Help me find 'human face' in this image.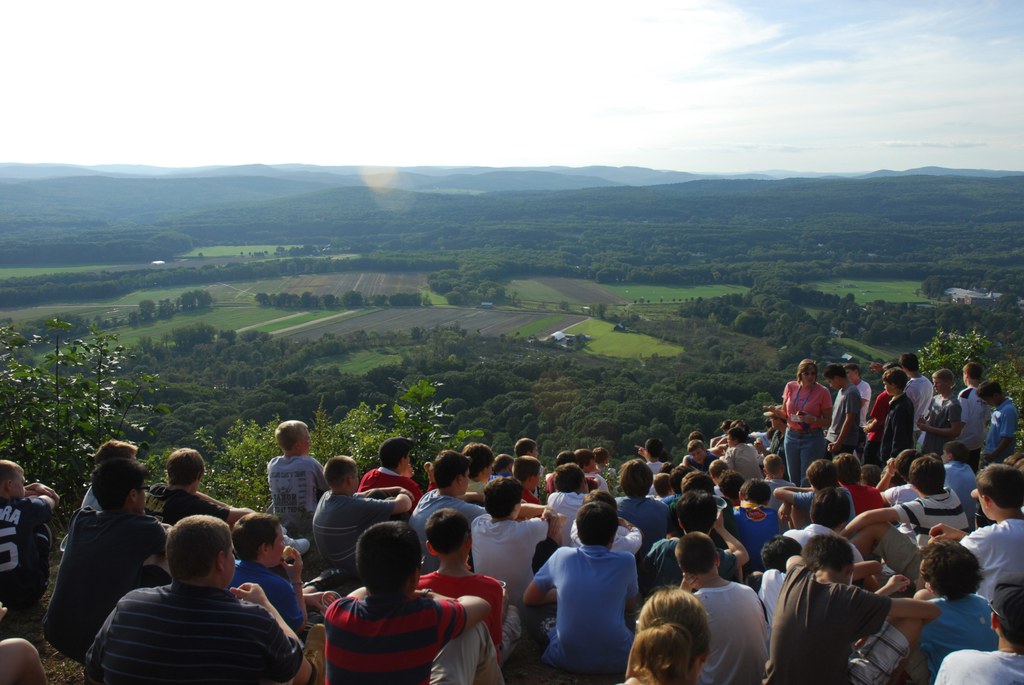
Found it: 221,538,237,588.
